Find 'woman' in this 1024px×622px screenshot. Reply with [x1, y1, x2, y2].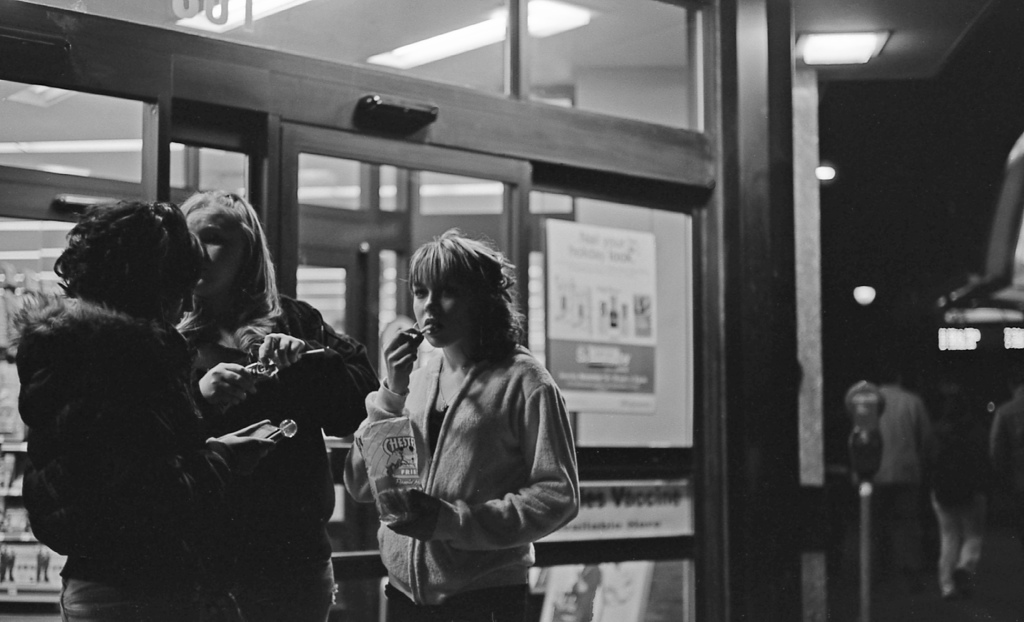
[181, 190, 385, 621].
